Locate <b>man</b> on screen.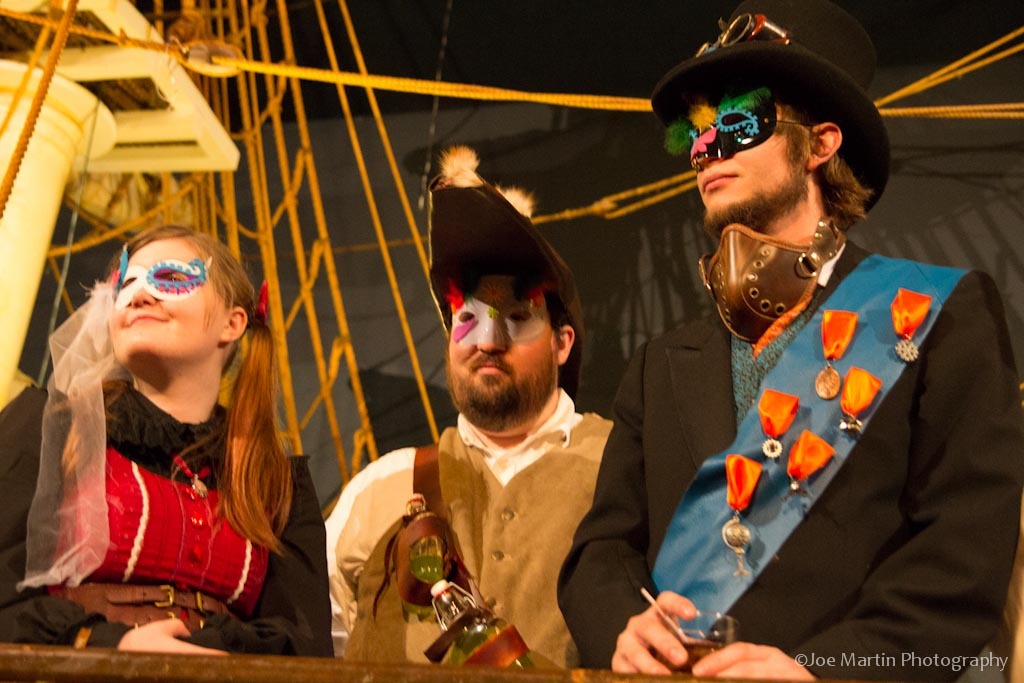
On screen at [316,183,616,678].
